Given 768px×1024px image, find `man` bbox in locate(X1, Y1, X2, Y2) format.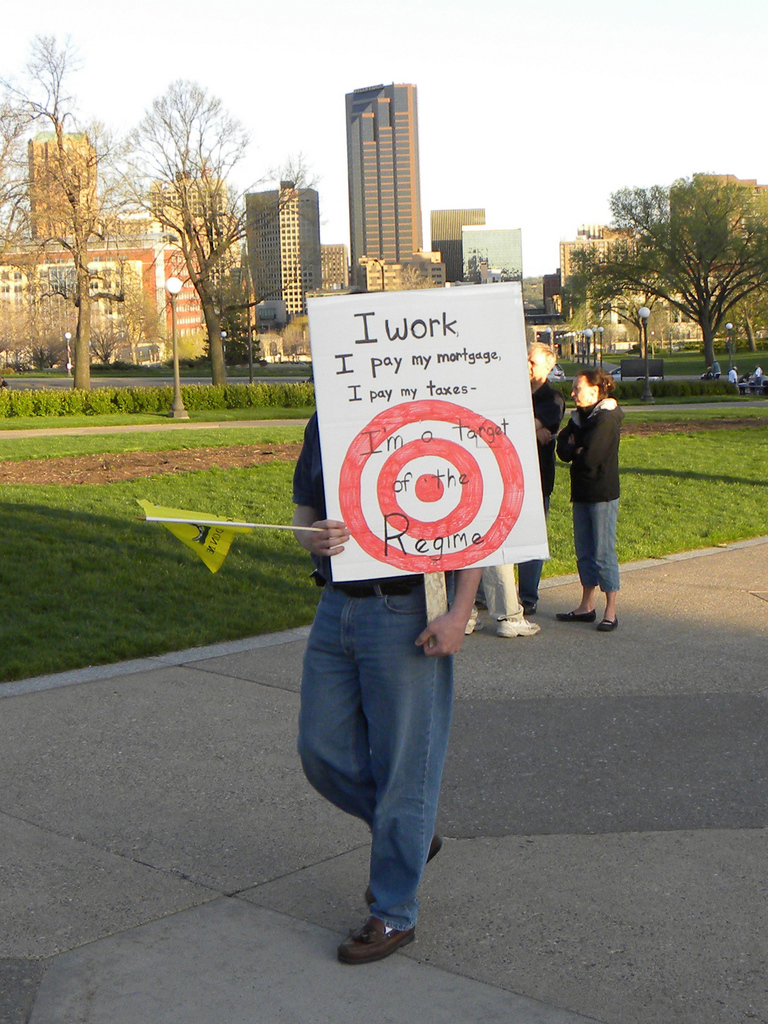
locate(294, 280, 476, 969).
